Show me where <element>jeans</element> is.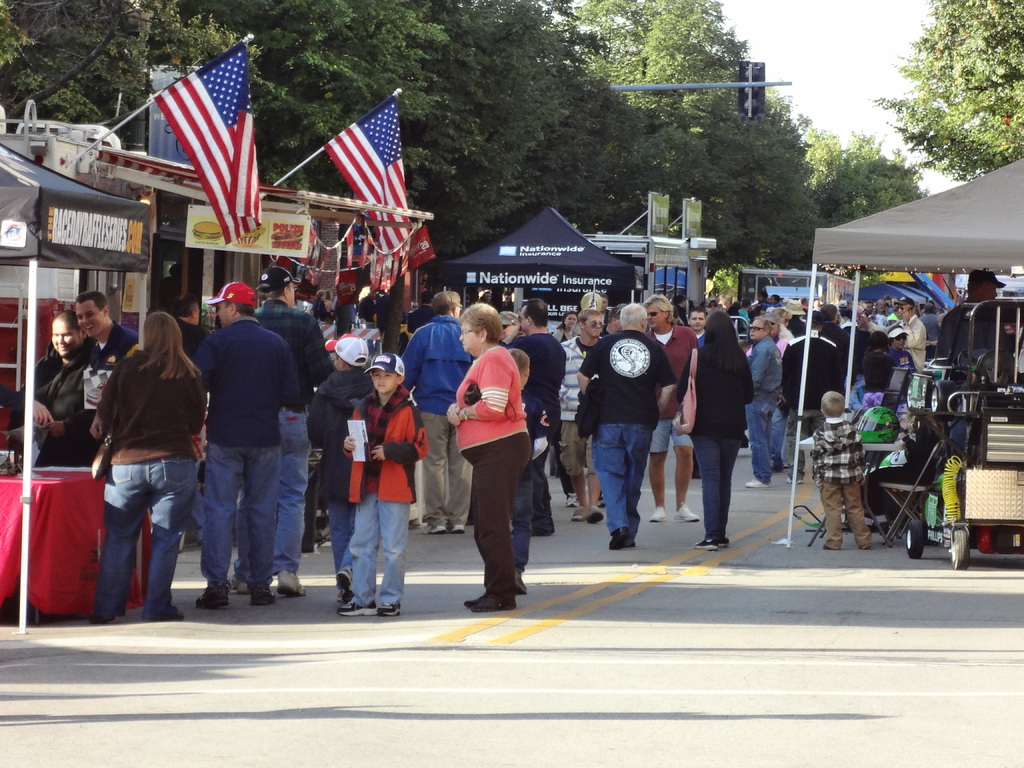
<element>jeans</element> is at region(772, 404, 789, 459).
